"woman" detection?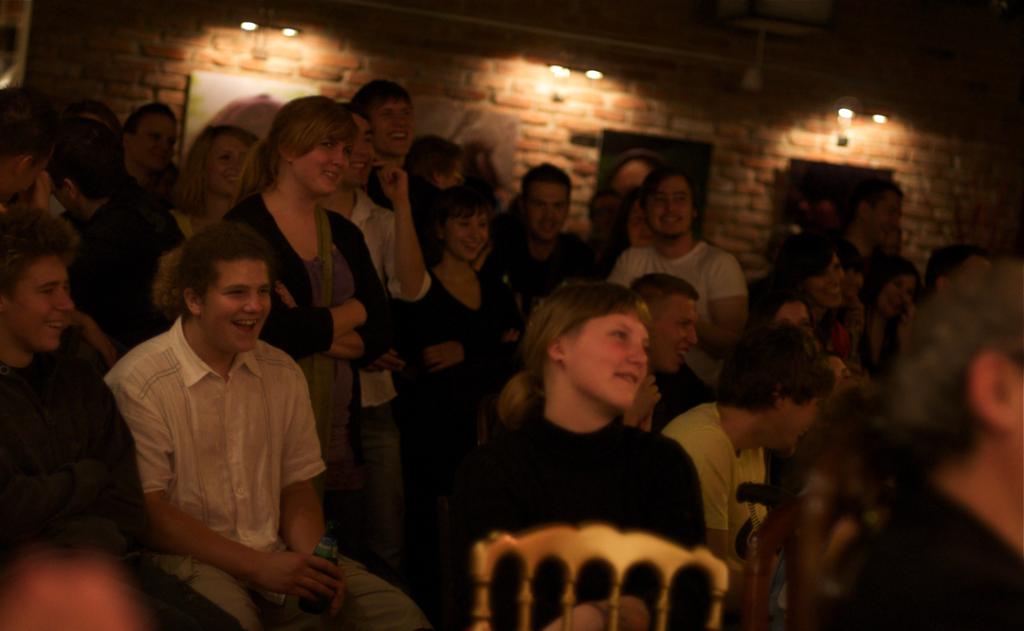
(775, 230, 858, 366)
